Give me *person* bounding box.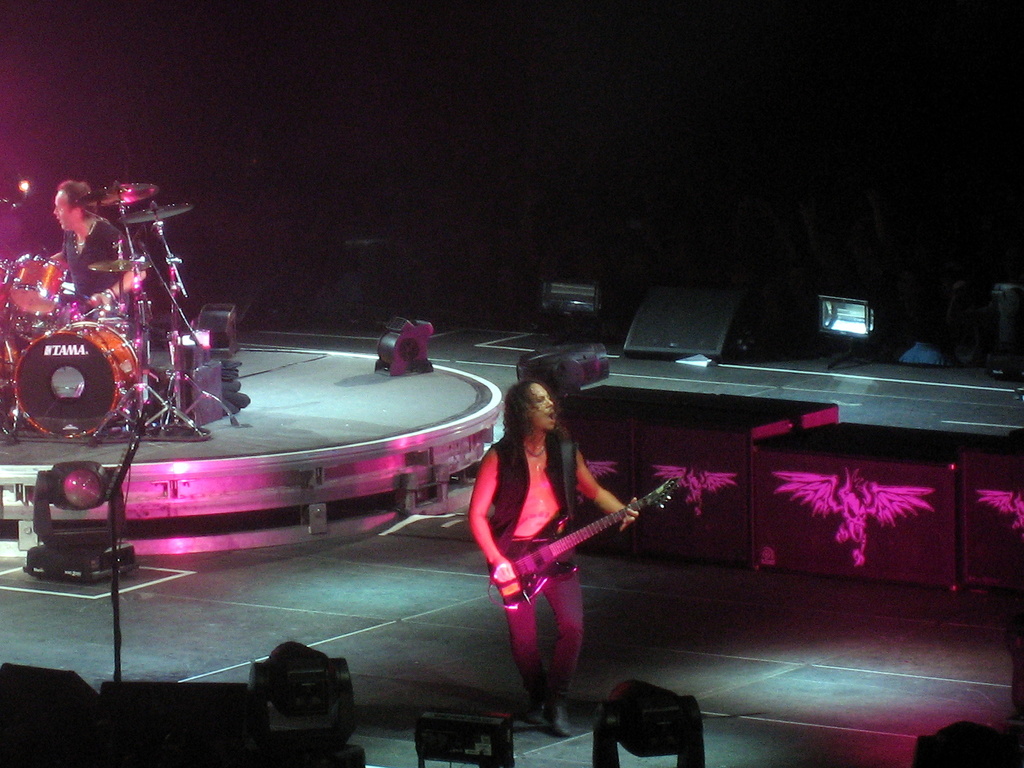
473:372:649:739.
